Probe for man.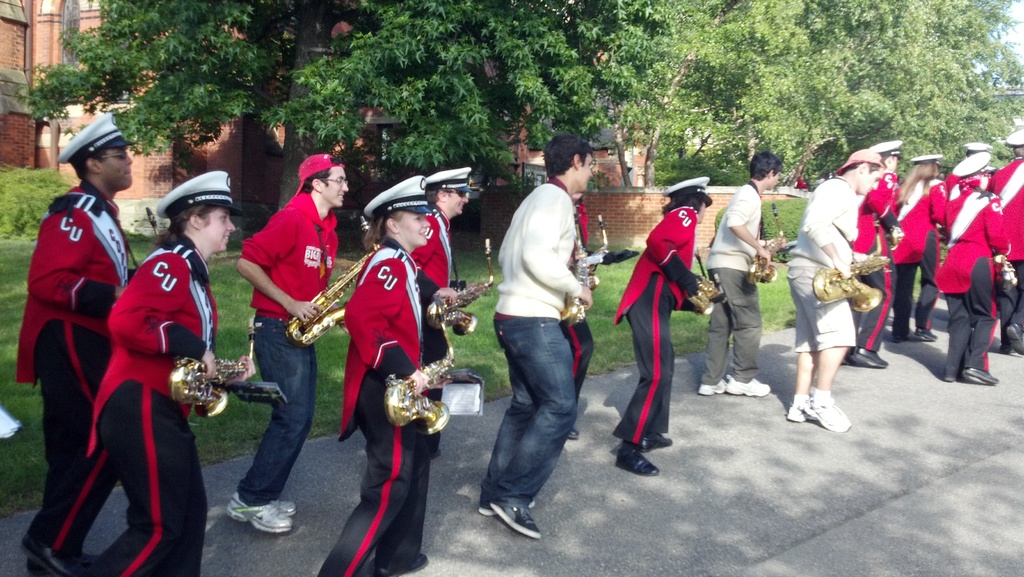
Probe result: x1=981, y1=125, x2=1023, y2=357.
